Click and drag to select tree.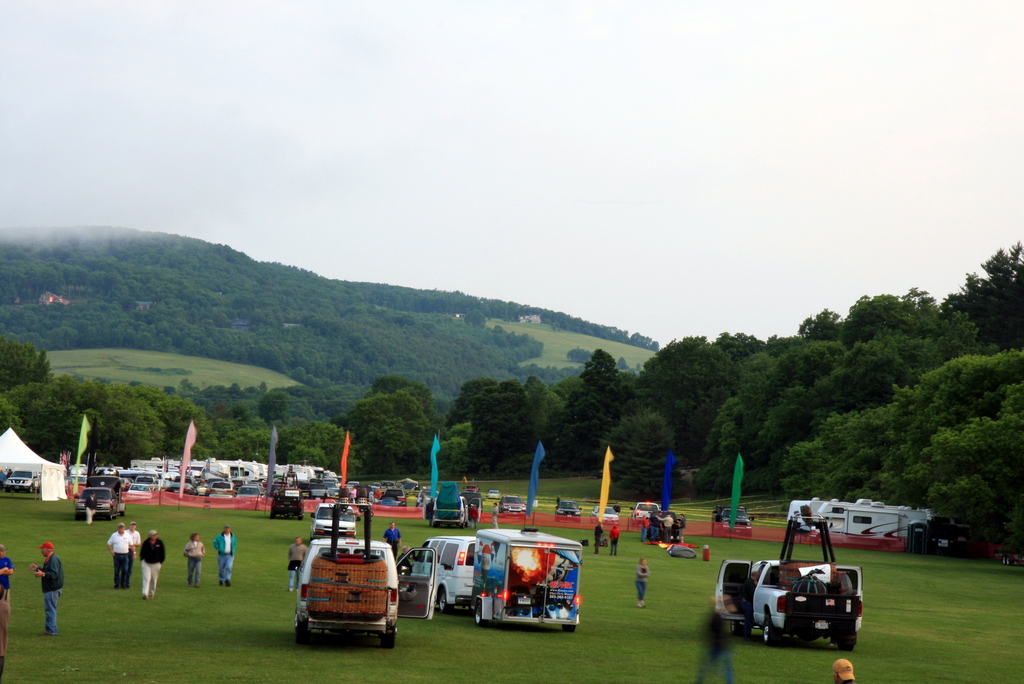
Selection: (left=433, top=416, right=479, bottom=471).
